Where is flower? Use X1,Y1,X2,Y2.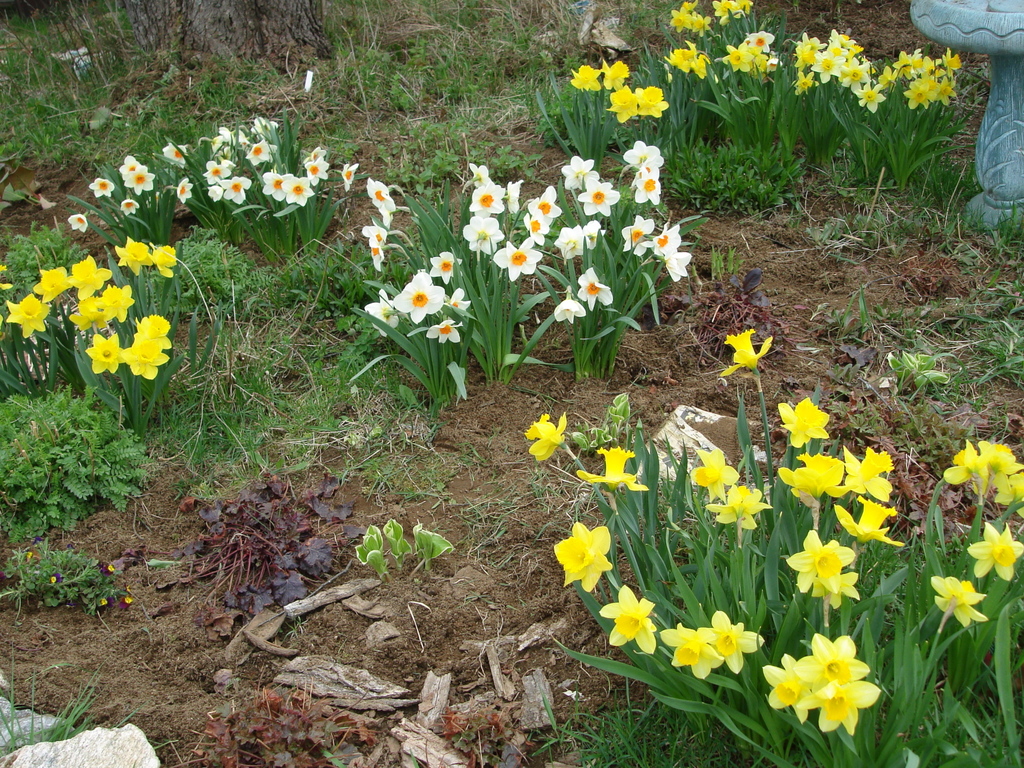
708,484,769,540.
